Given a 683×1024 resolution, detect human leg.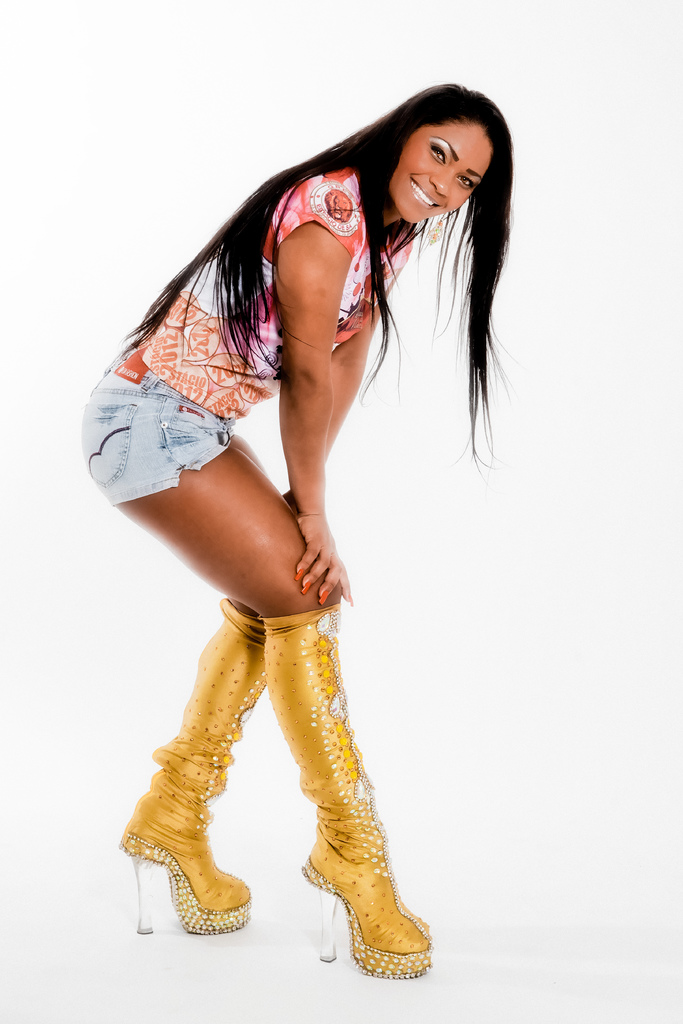
crop(113, 449, 429, 977).
